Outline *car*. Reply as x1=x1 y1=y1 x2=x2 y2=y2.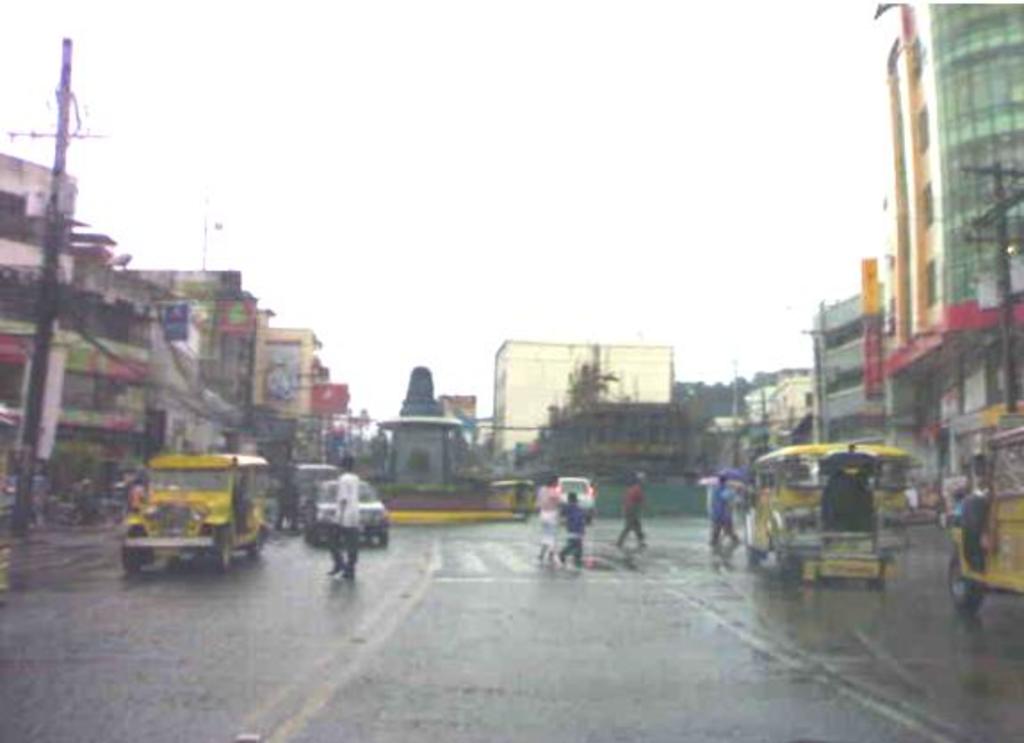
x1=112 y1=447 x2=258 y2=577.
